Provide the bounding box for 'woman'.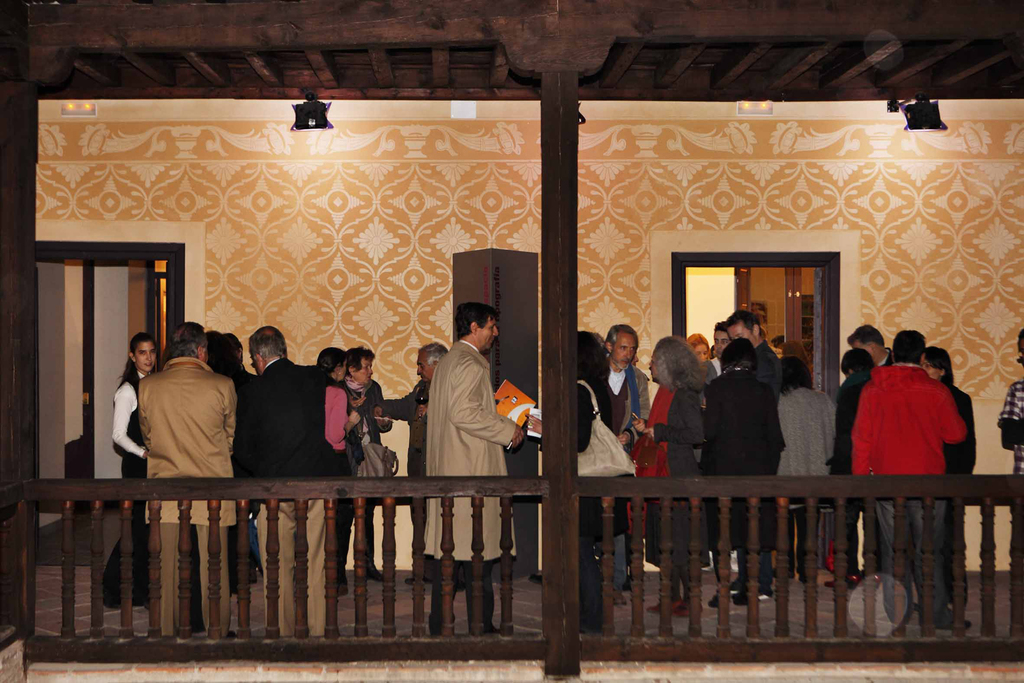
<region>523, 326, 622, 634</region>.
